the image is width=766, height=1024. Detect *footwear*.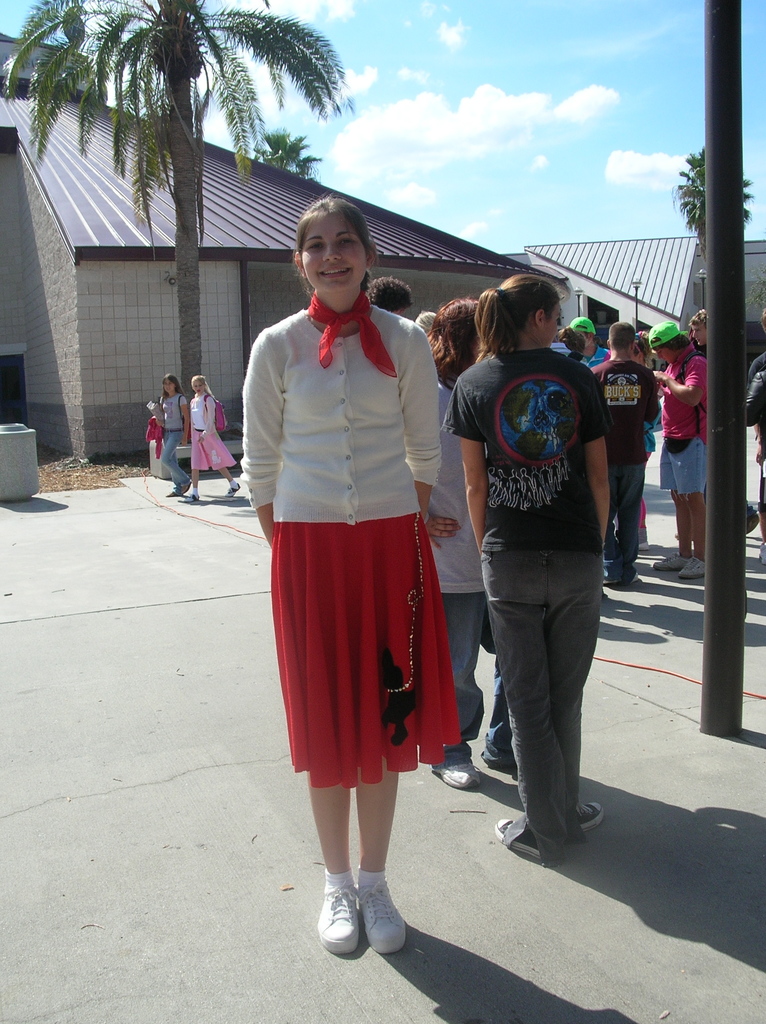
Detection: 353 882 408 955.
